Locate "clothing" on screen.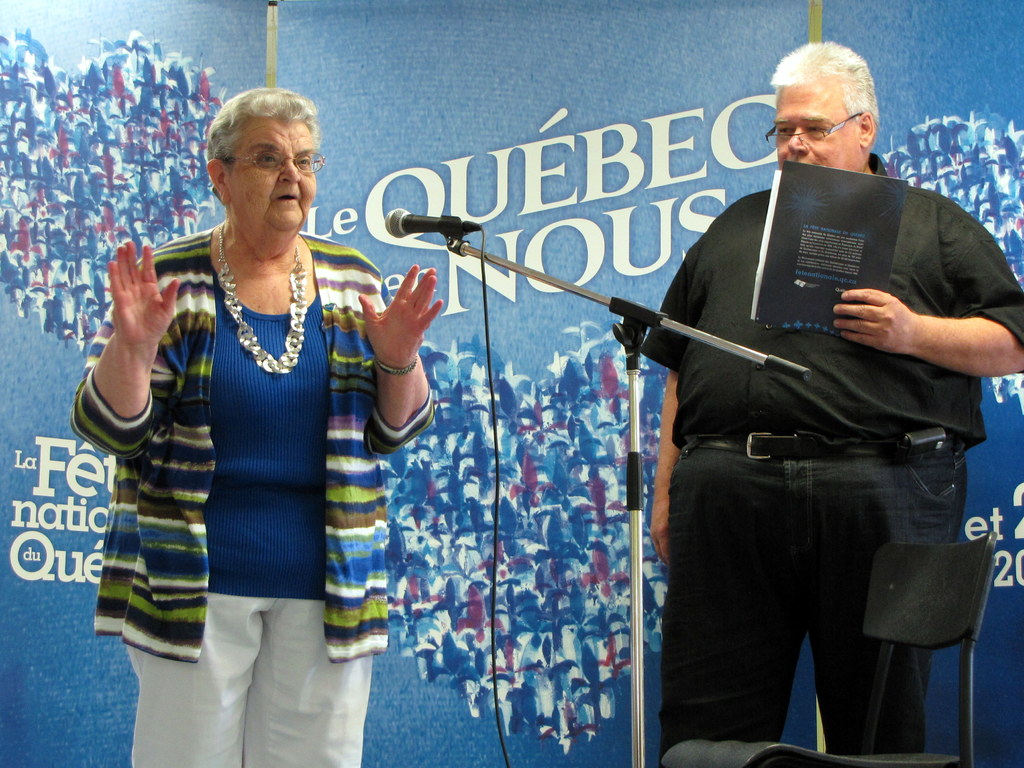
On screen at 624 90 1001 737.
